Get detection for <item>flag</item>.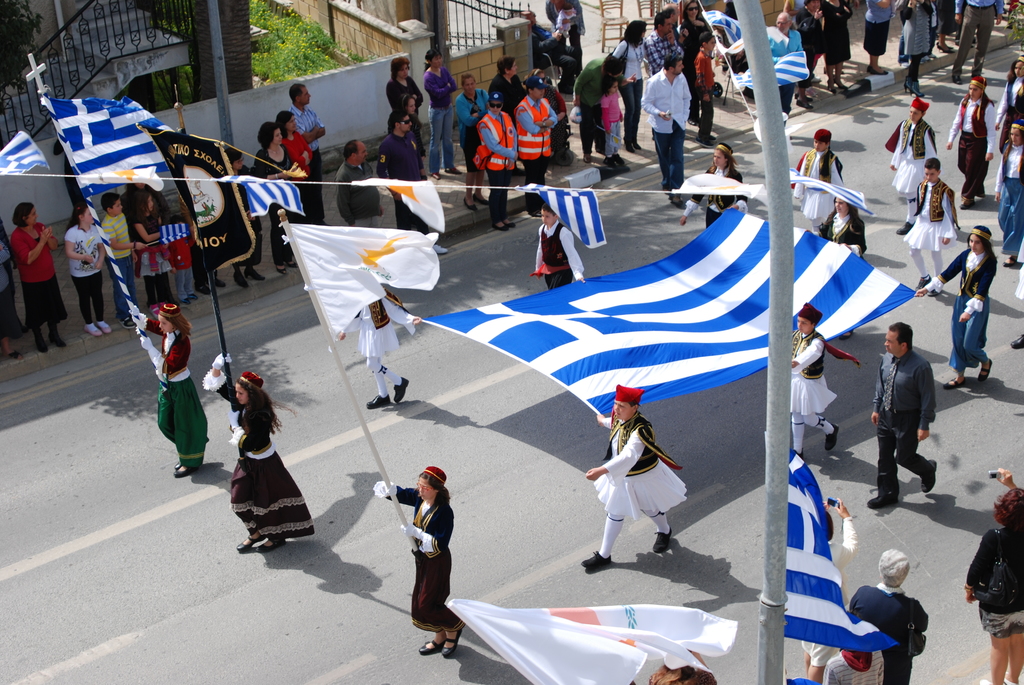
Detection: rect(0, 129, 46, 181).
